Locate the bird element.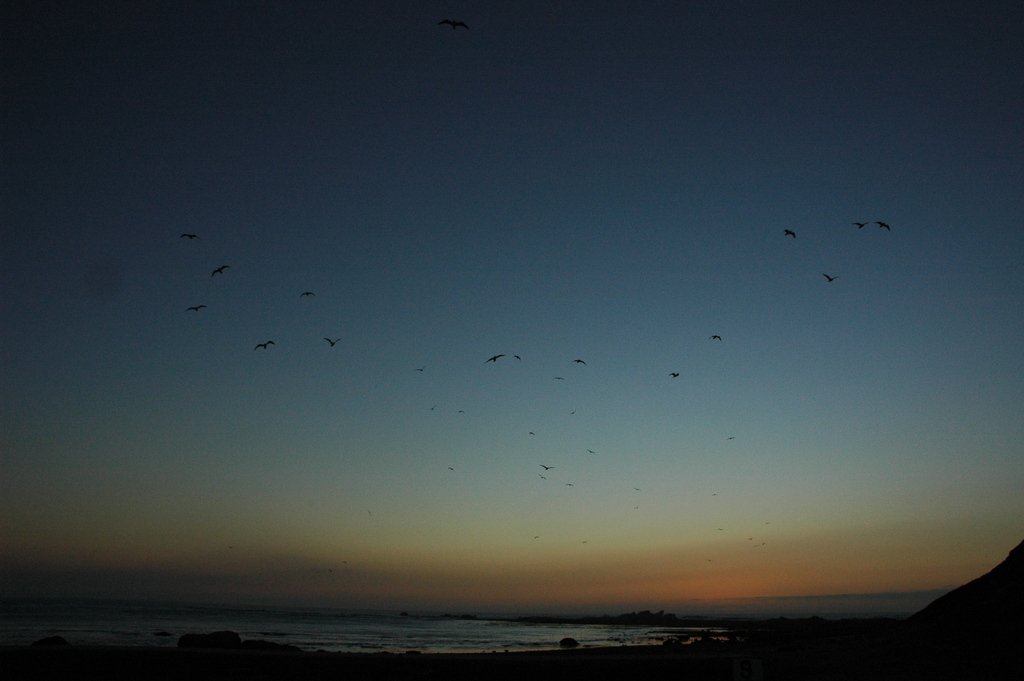
Element bbox: region(412, 368, 428, 375).
